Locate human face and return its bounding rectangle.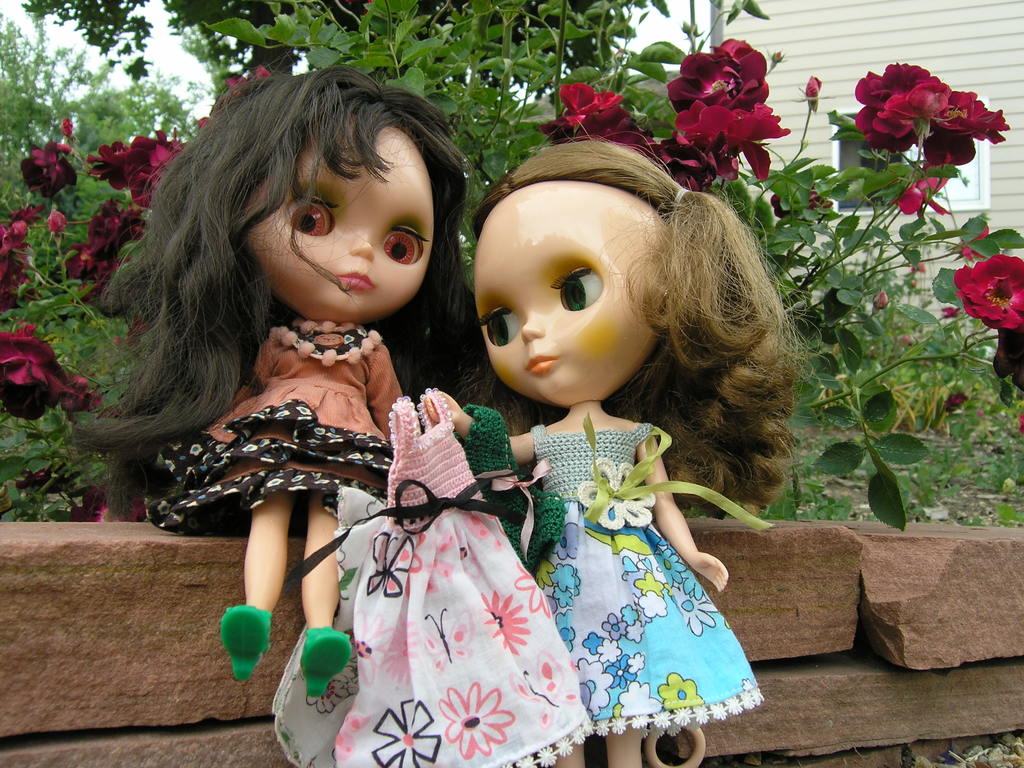
Rect(244, 115, 435, 321).
